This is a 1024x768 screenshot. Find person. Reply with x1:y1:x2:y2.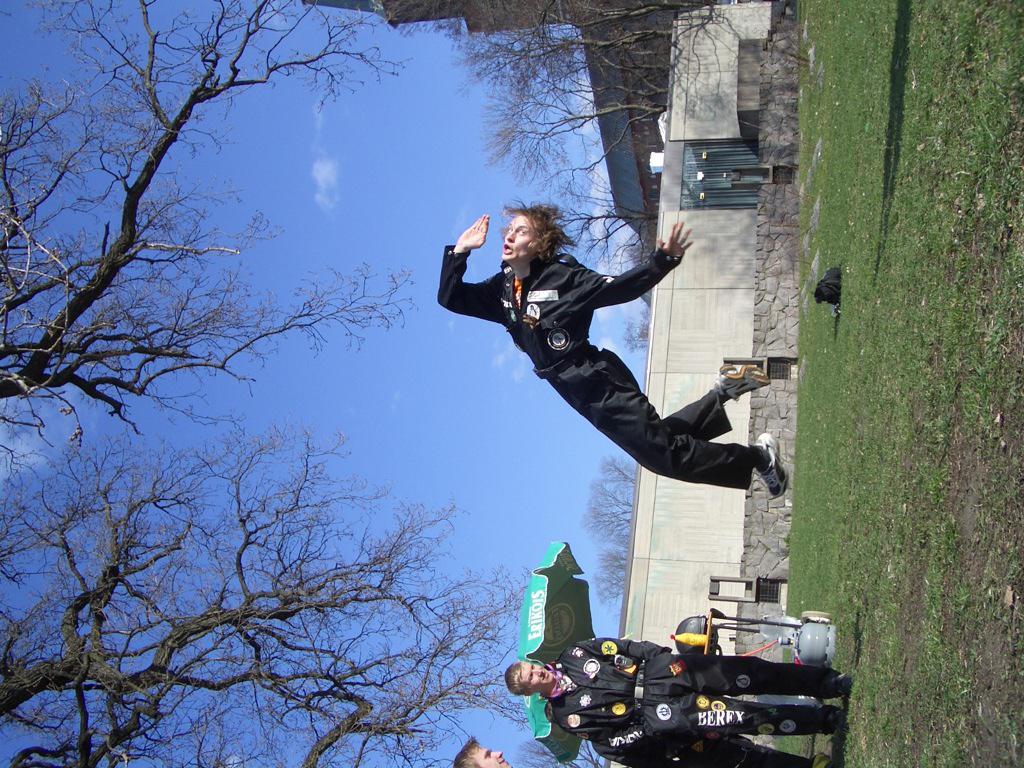
503:635:851:754.
